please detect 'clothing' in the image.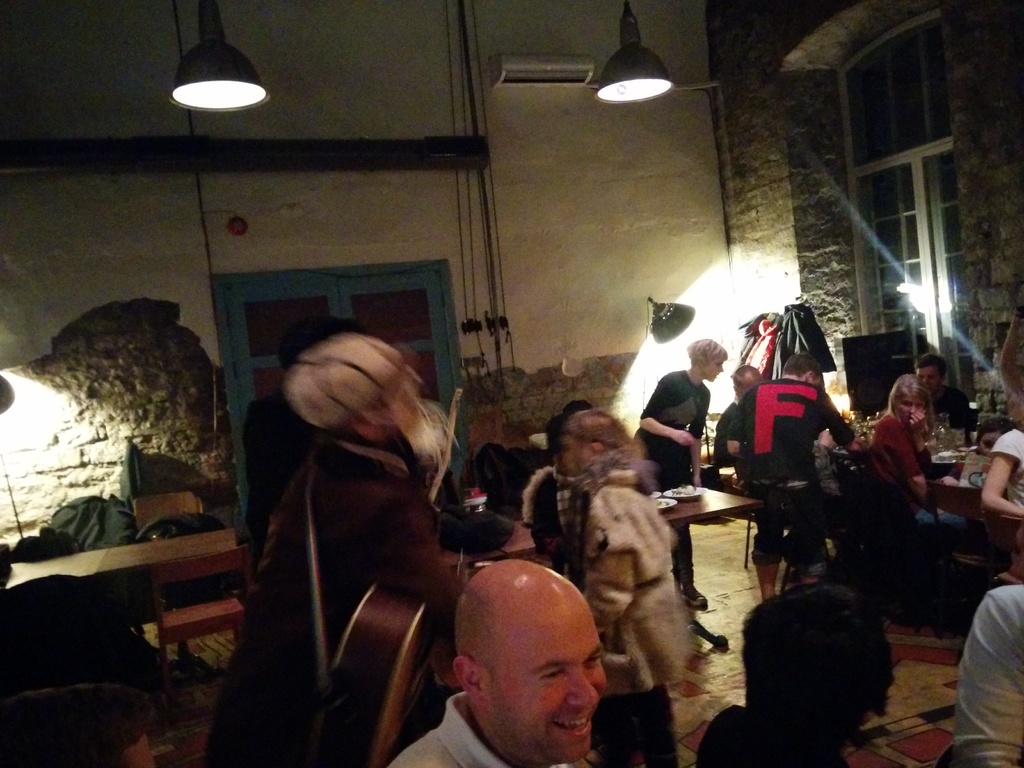
{"left": 220, "top": 408, "right": 456, "bottom": 767}.
